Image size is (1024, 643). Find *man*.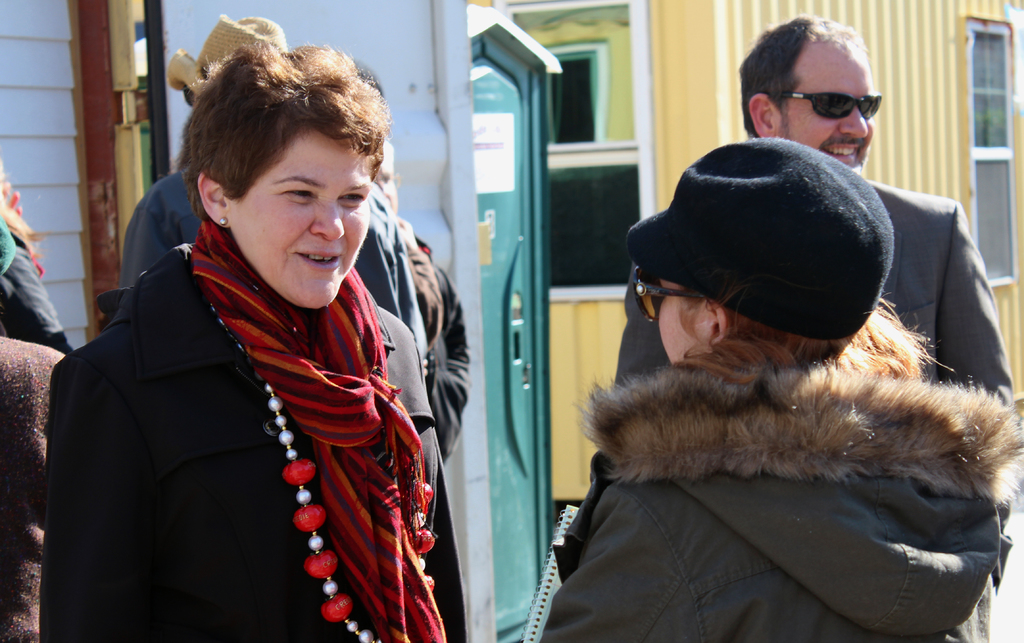
(108, 45, 442, 496).
